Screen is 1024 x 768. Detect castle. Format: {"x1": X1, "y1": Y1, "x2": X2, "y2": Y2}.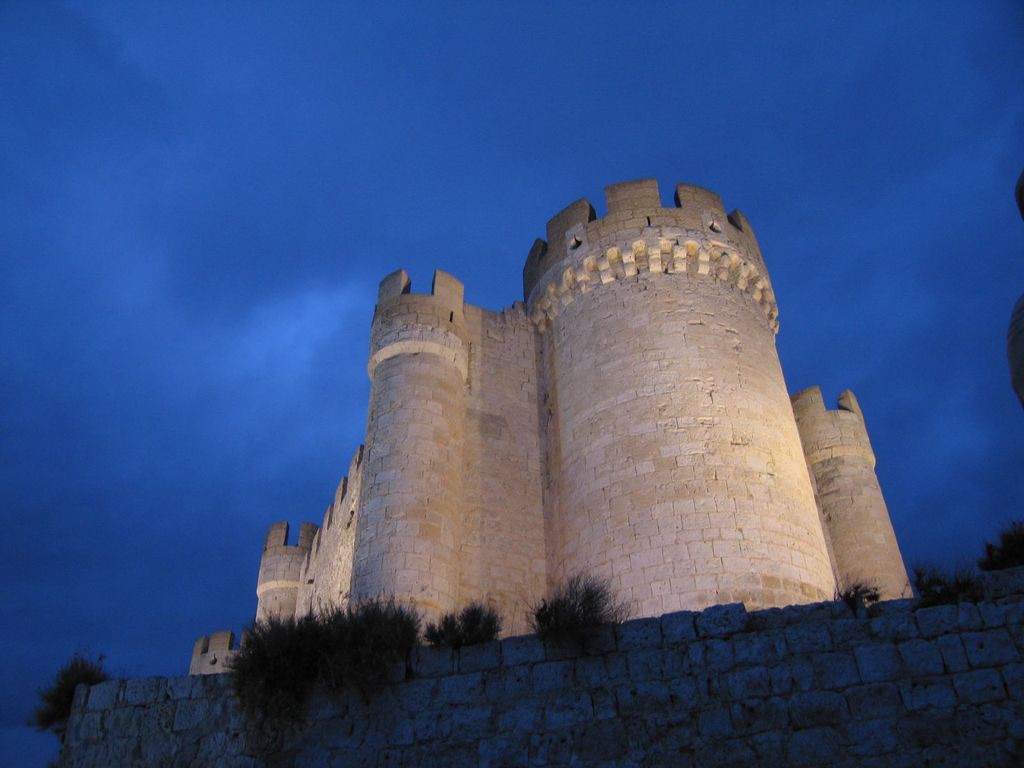
{"x1": 221, "y1": 135, "x2": 936, "y2": 683}.
